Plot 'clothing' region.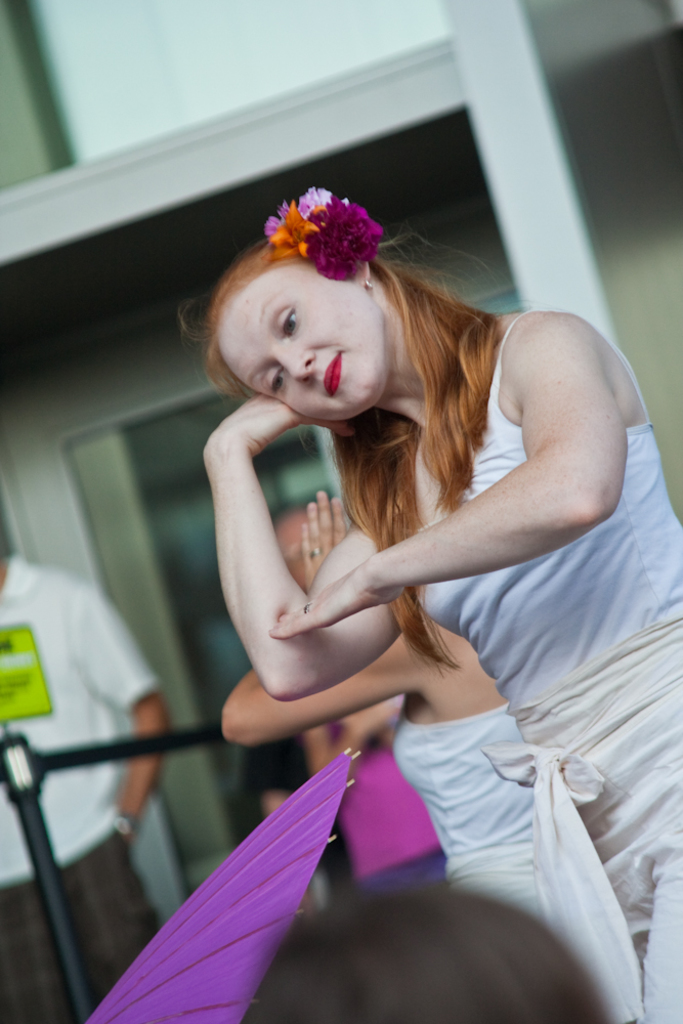
Plotted at x1=404 y1=271 x2=682 y2=1023.
